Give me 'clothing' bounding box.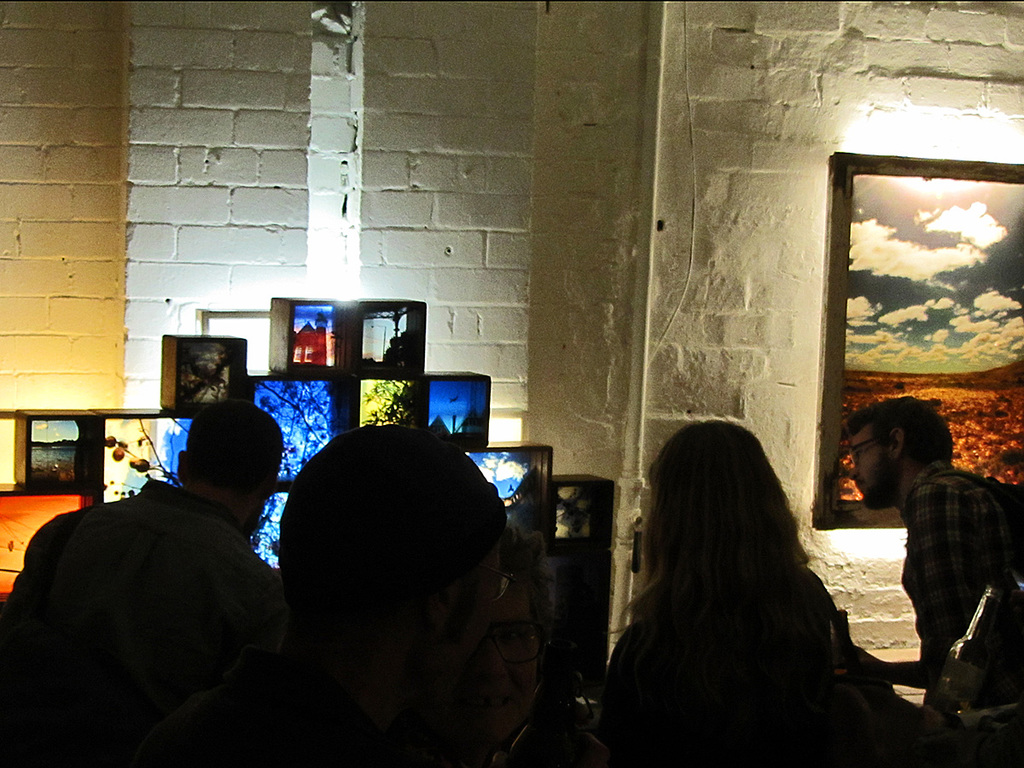
(896, 455, 1023, 710).
